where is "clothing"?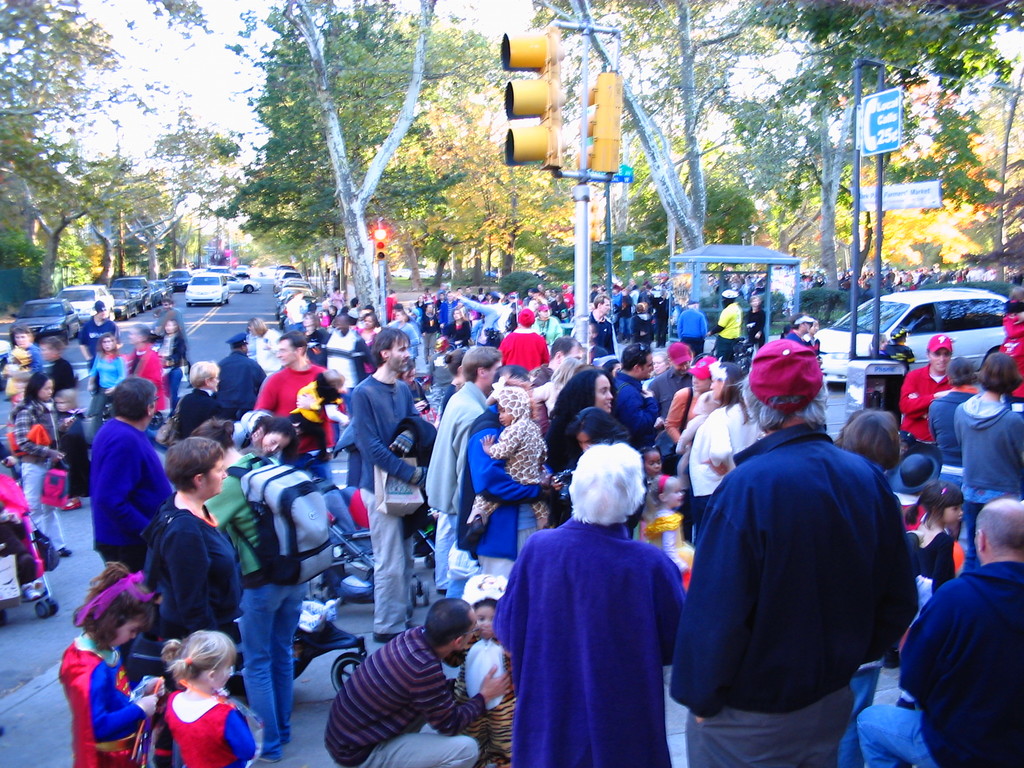
<bbox>670, 419, 922, 767</bbox>.
